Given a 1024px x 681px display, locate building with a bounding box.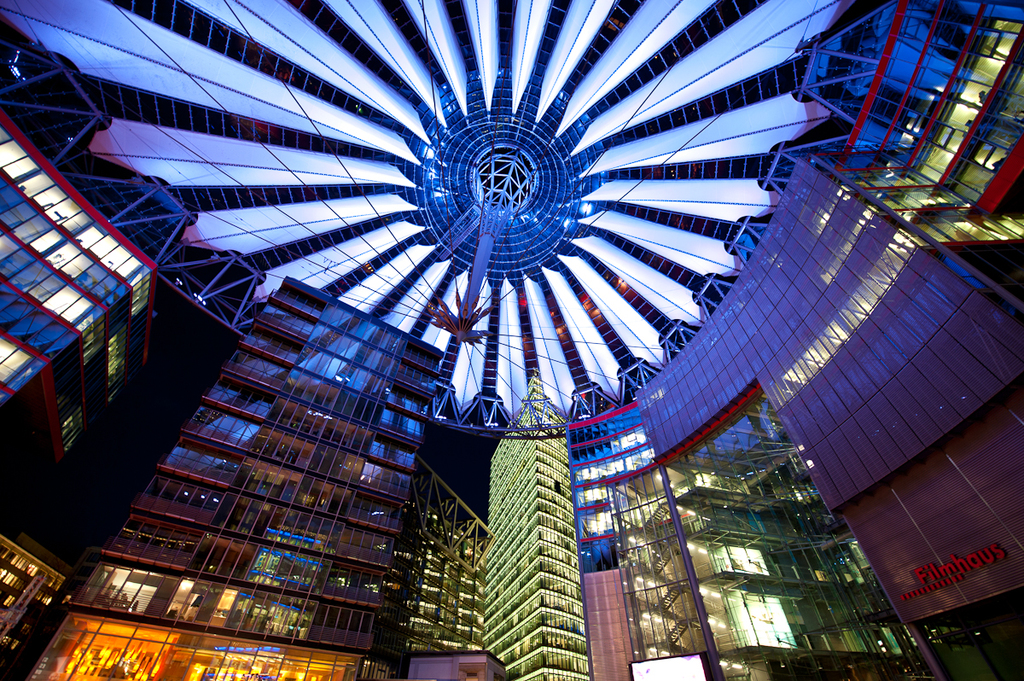
Located: {"x1": 0, "y1": 105, "x2": 160, "y2": 506}.
